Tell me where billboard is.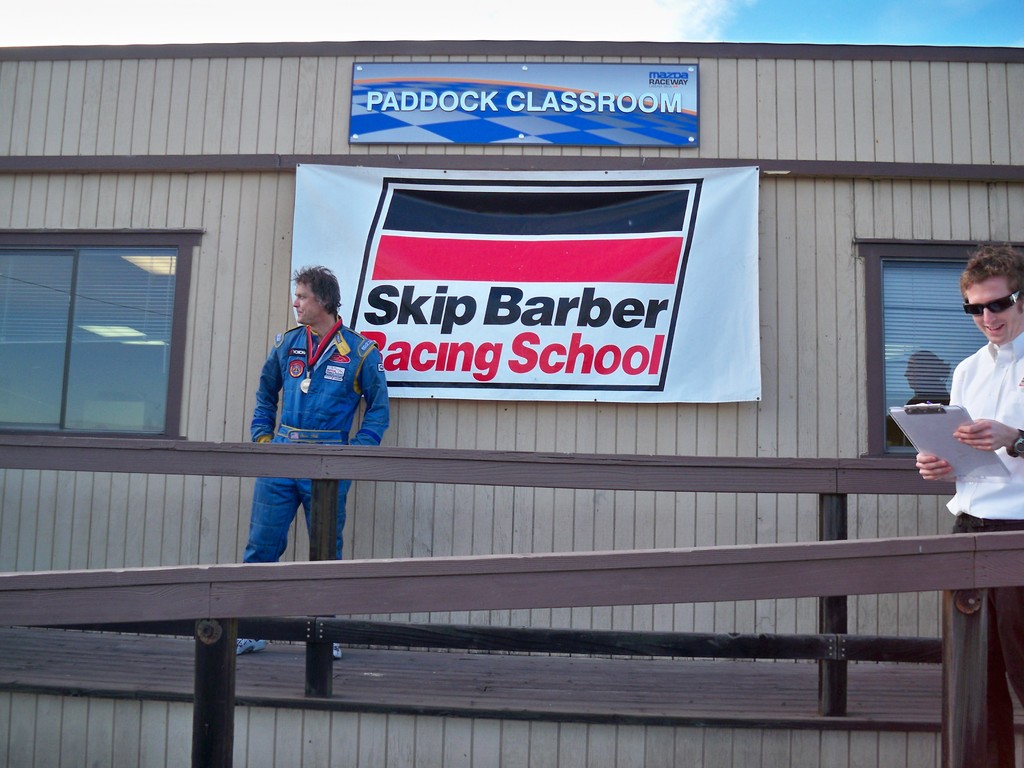
billboard is at 350/68/690/138.
